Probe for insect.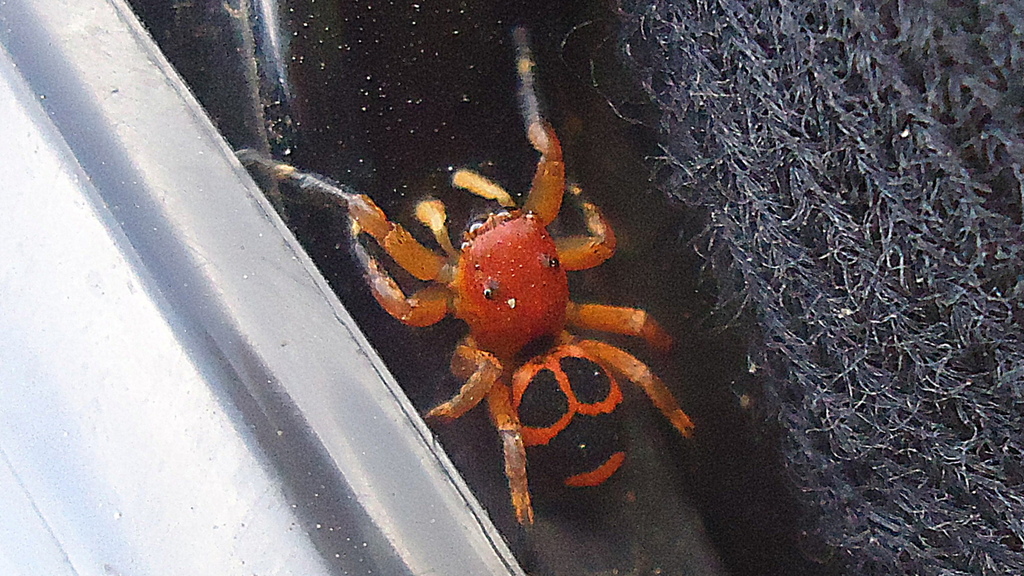
Probe result: {"left": 234, "top": 33, "right": 696, "bottom": 536}.
